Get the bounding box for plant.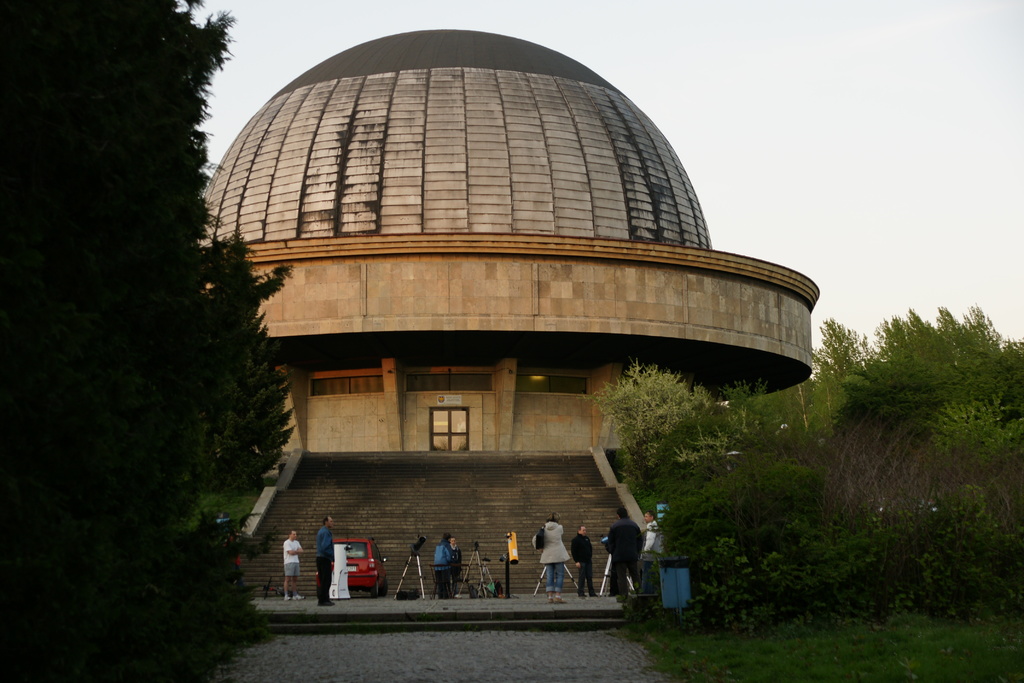
box(592, 352, 711, 482).
